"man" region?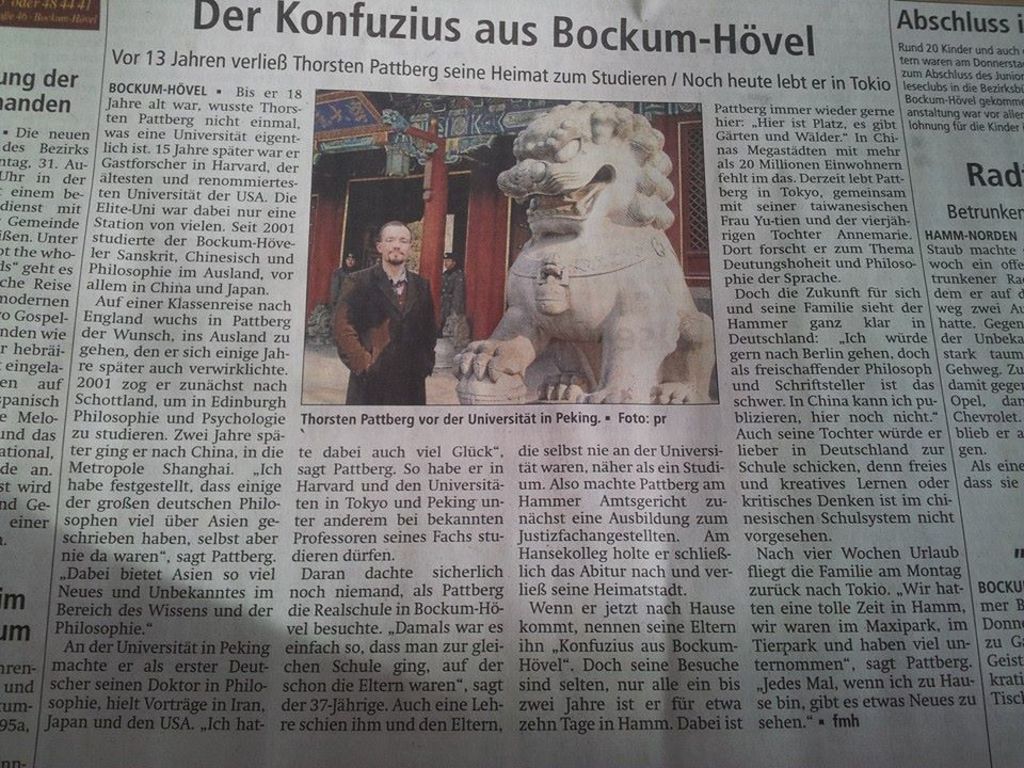
444:239:477:324
